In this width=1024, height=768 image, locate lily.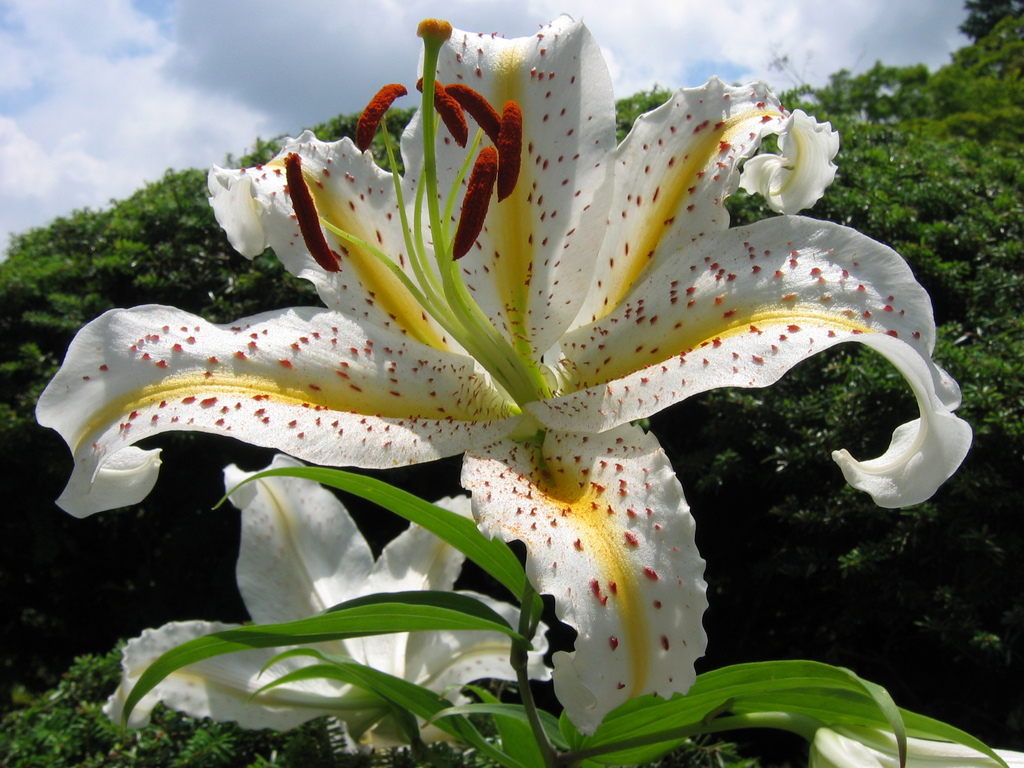
Bounding box: <region>95, 450, 553, 750</region>.
